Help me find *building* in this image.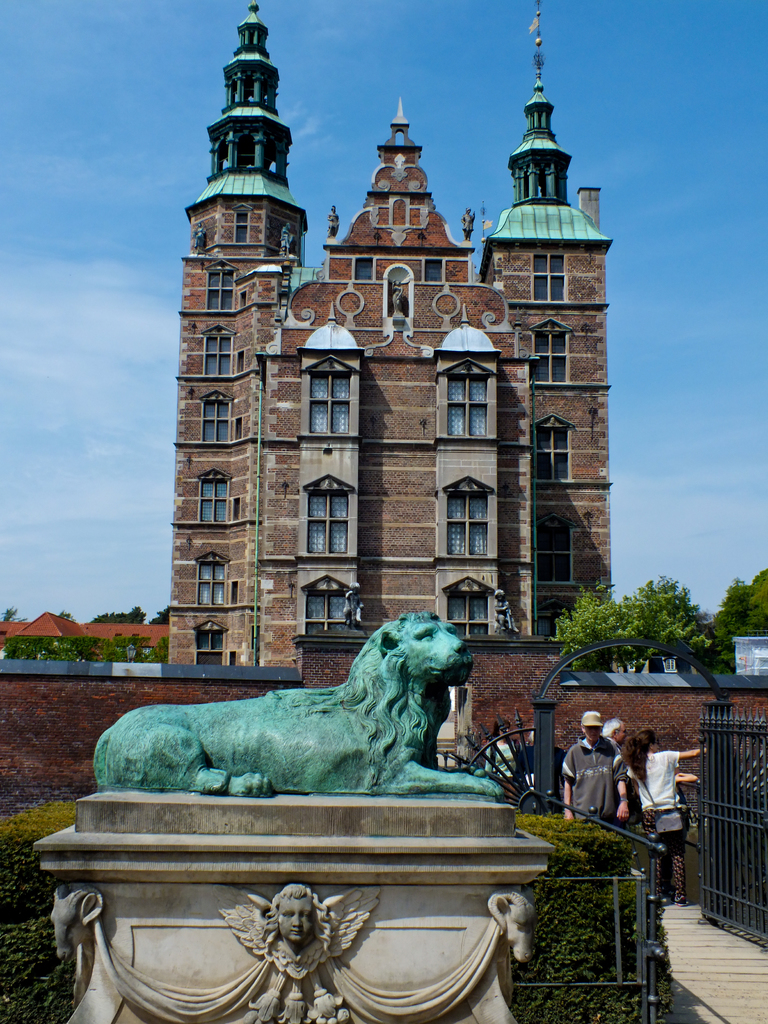
Found it: <bbox>0, 0, 767, 730</bbox>.
